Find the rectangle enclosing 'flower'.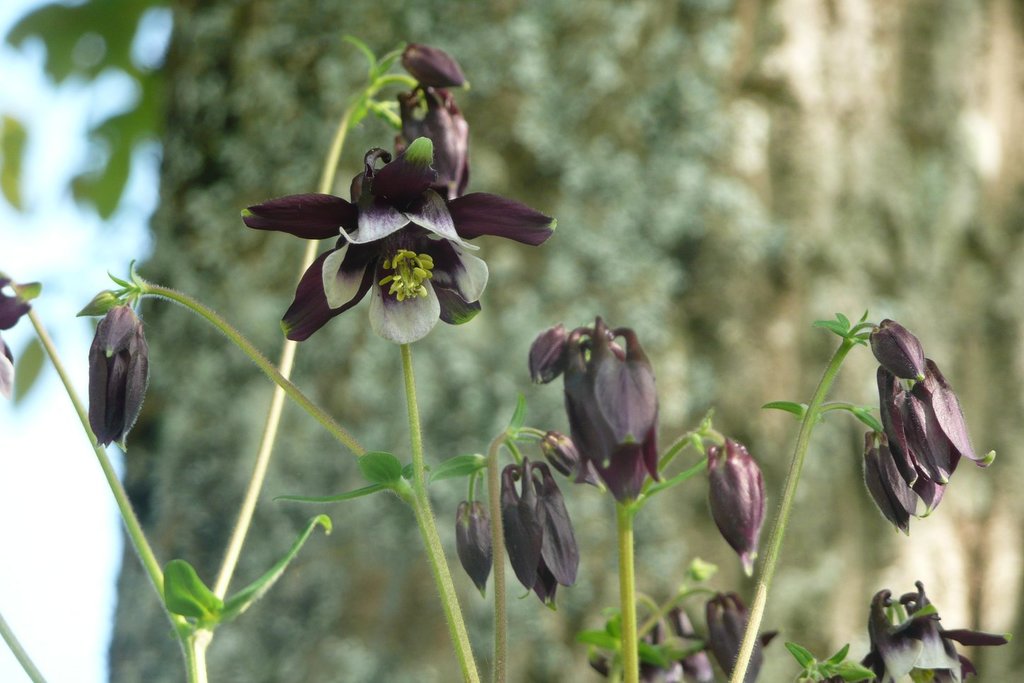
bbox=[389, 39, 492, 85].
